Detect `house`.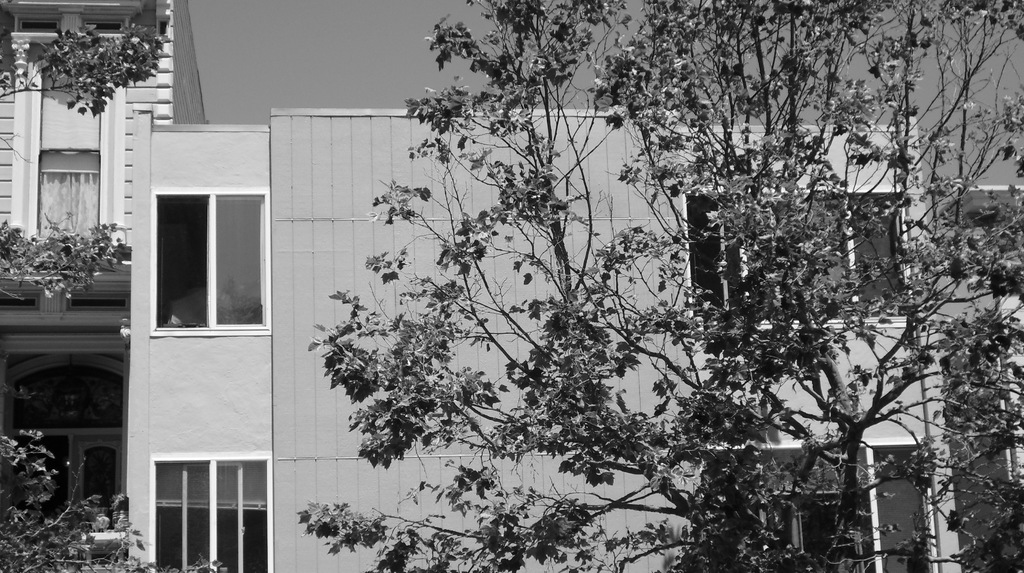
Detected at bbox=[0, 0, 178, 520].
